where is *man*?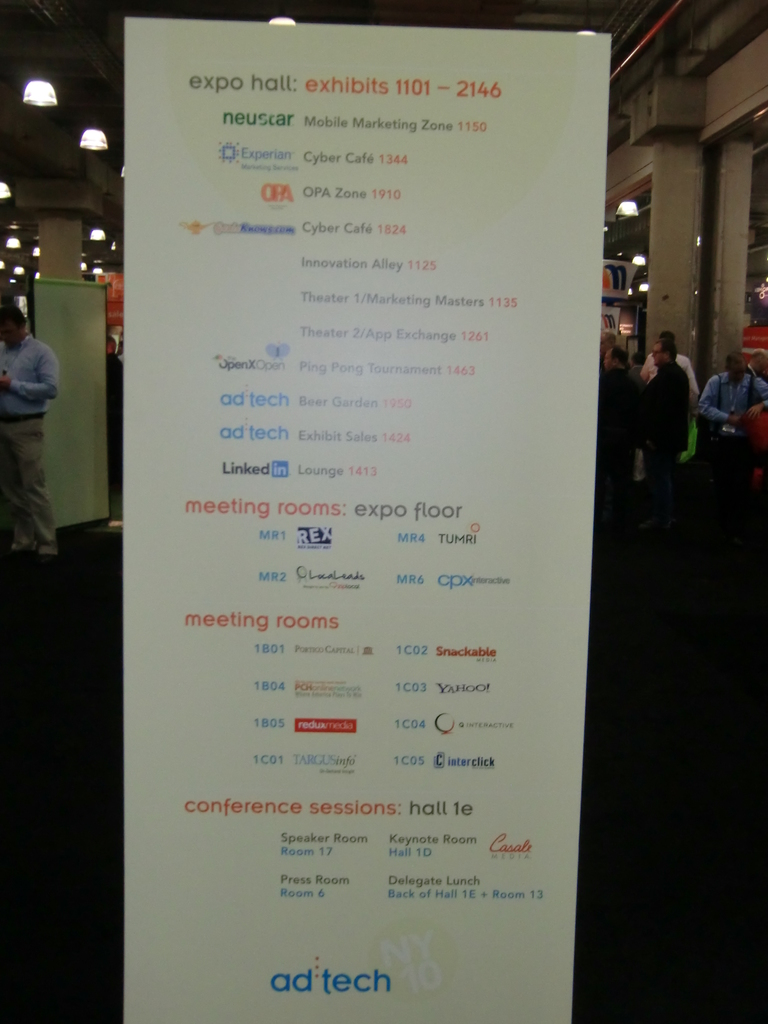
[x1=0, y1=301, x2=61, y2=559].
